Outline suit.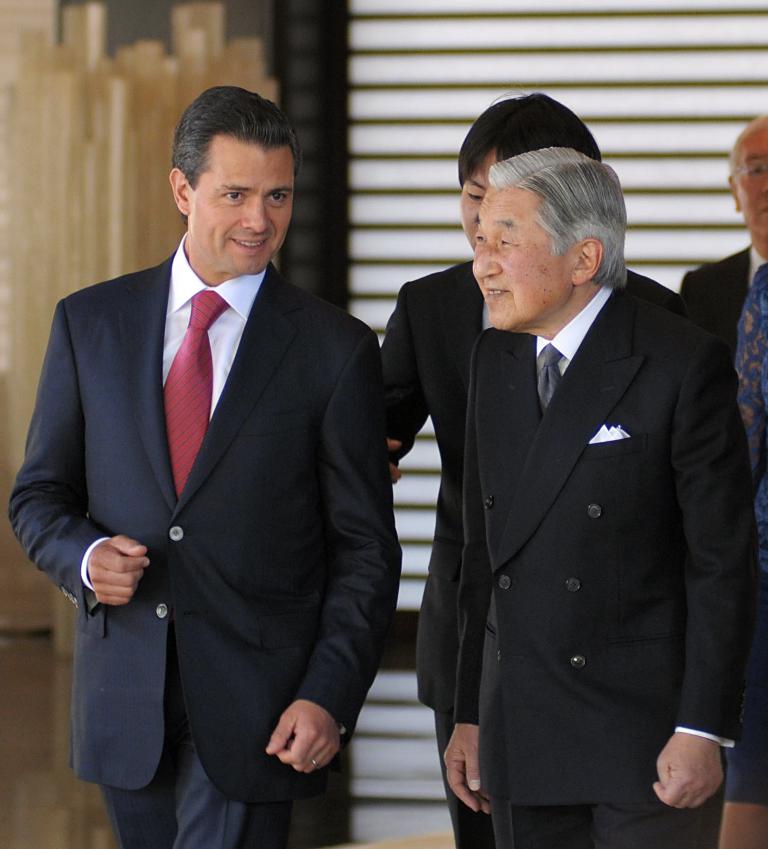
Outline: <box>380,261,693,848</box>.
